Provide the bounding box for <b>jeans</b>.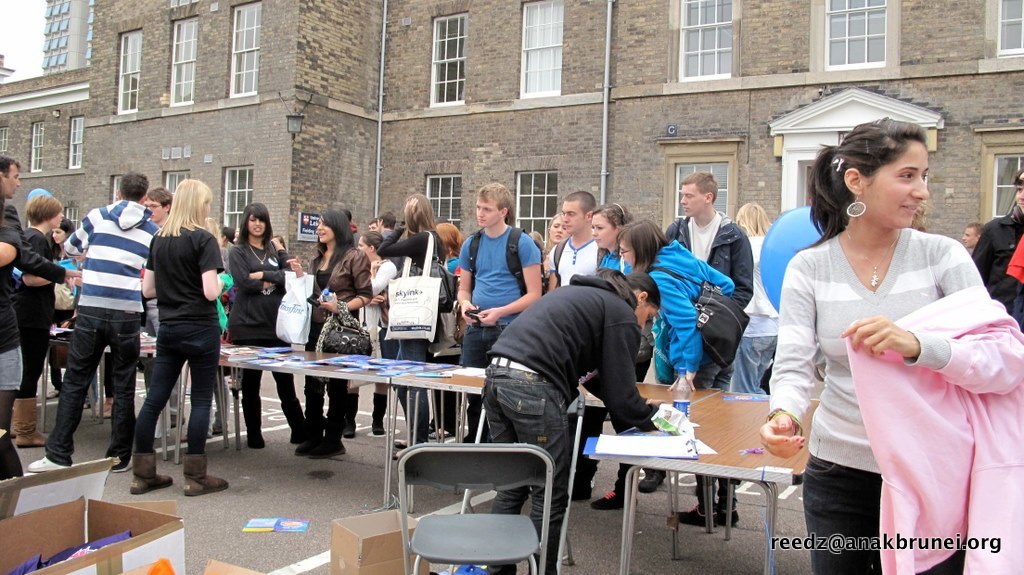
box=[691, 355, 734, 487].
